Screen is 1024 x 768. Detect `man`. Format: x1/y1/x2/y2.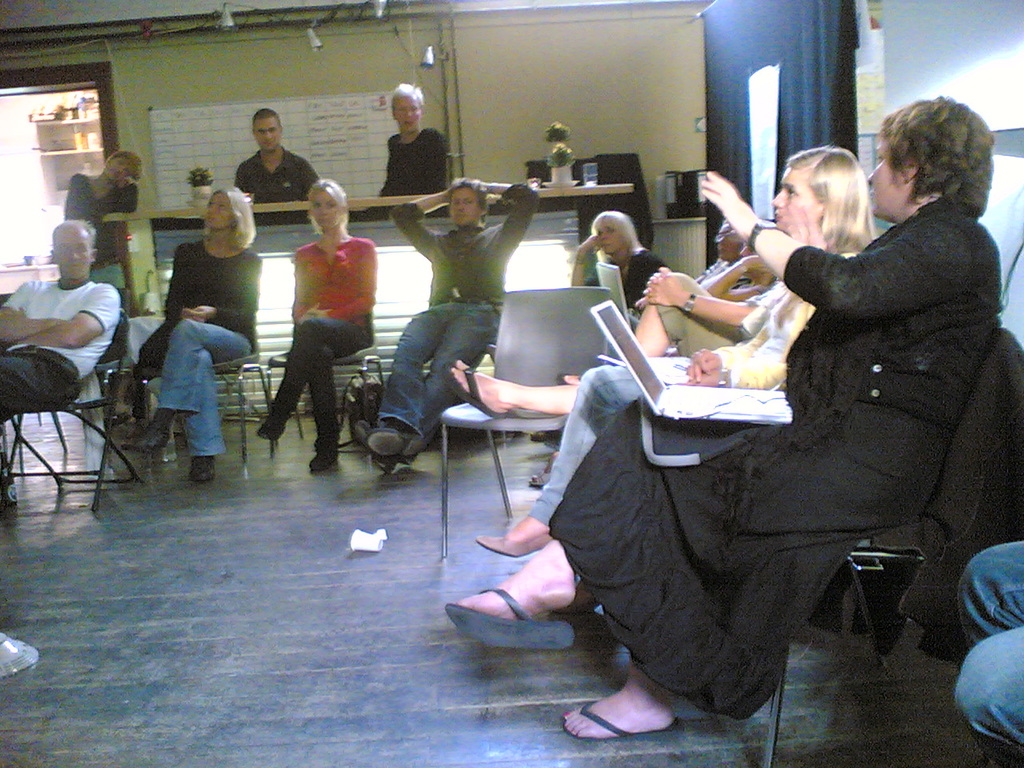
0/218/117/425.
